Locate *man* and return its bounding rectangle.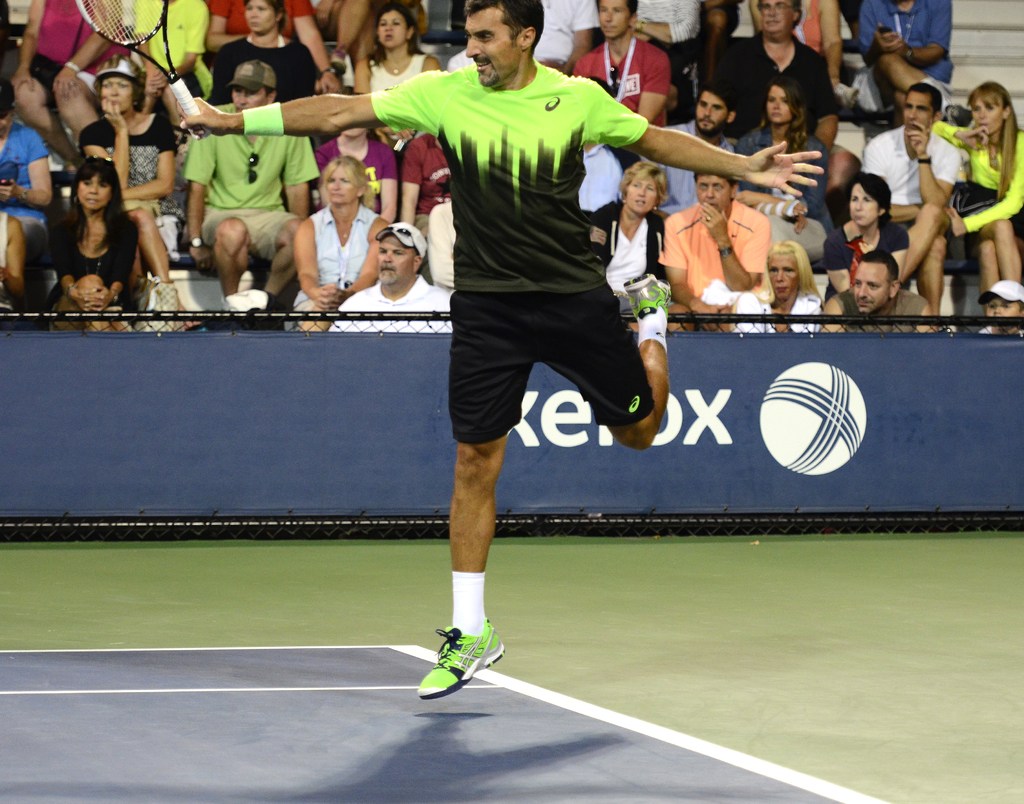
box(641, 83, 741, 216).
